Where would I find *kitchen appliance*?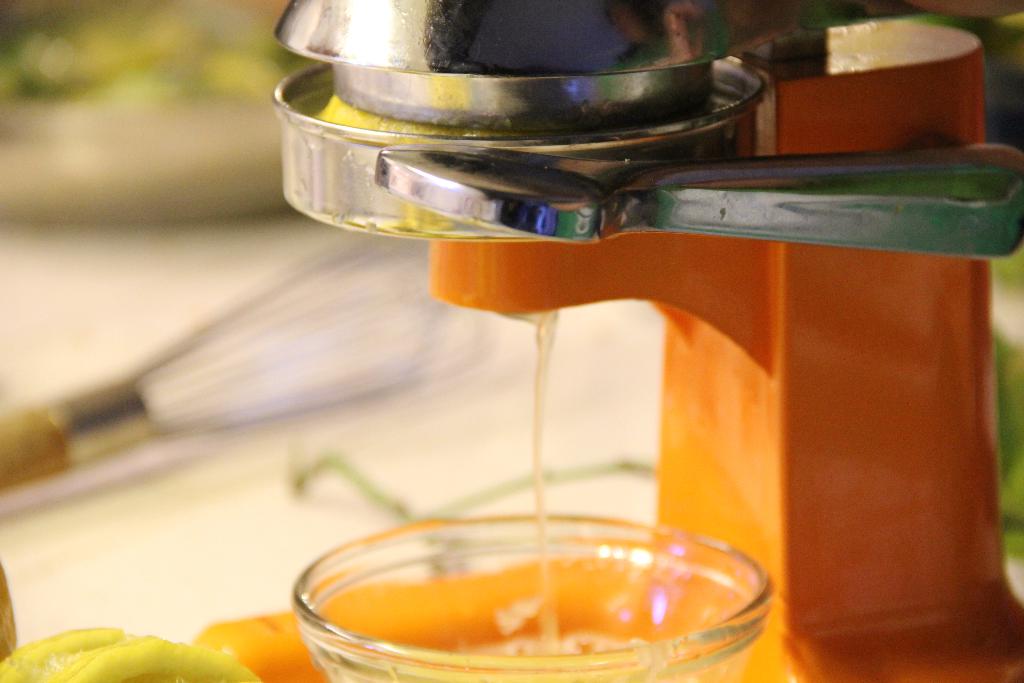
At l=81, t=45, r=1019, b=667.
